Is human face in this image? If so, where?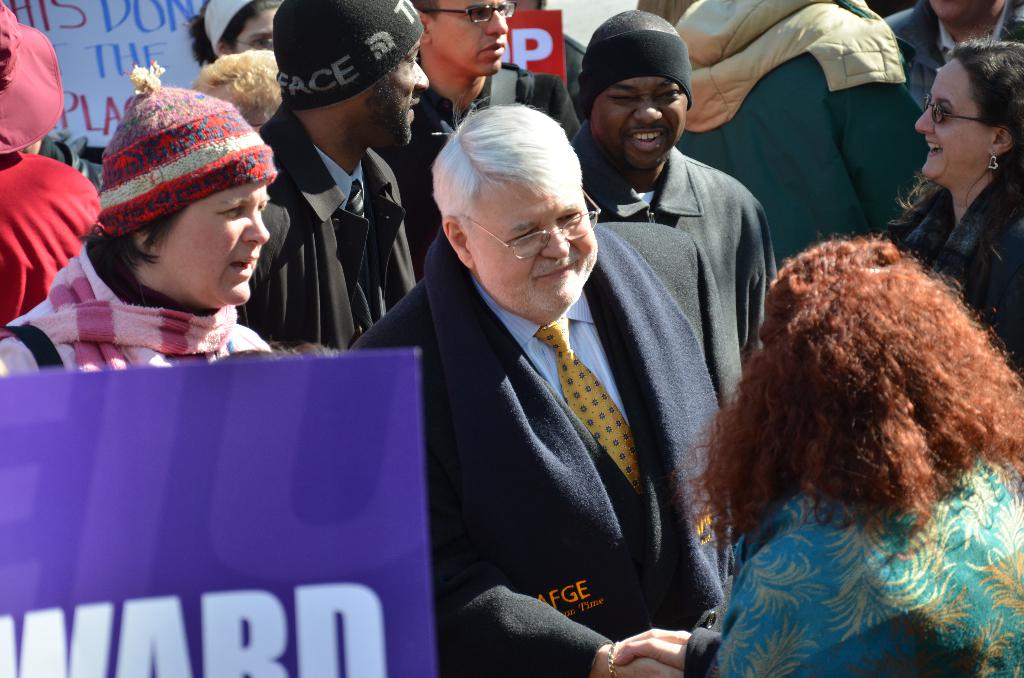
Yes, at bbox=[431, 0, 511, 75].
